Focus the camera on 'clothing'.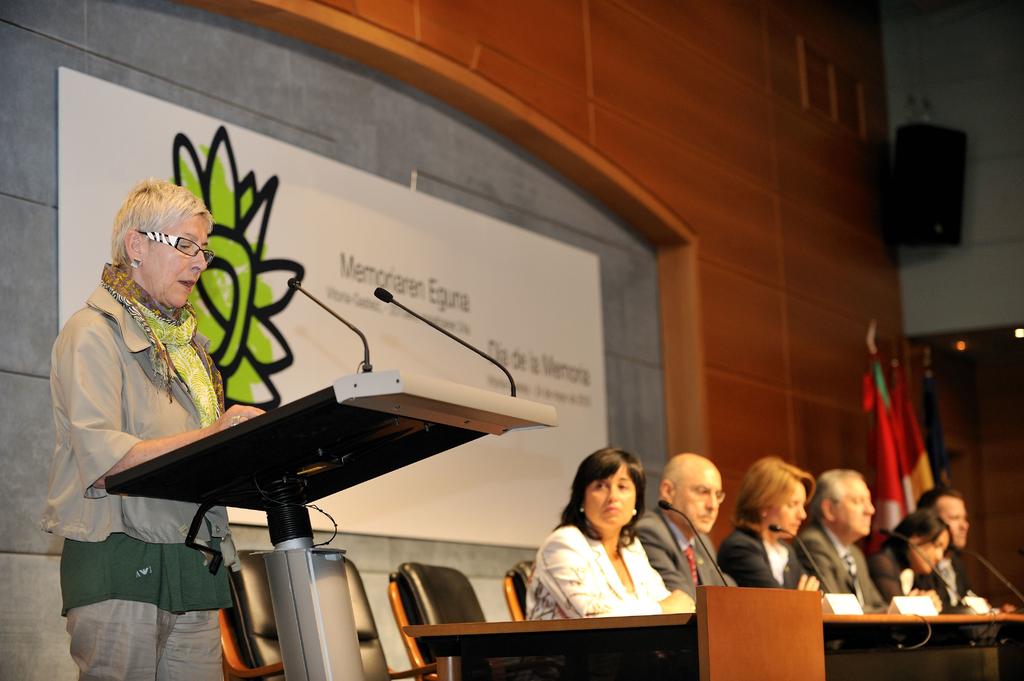
Focus region: (515, 504, 692, 638).
